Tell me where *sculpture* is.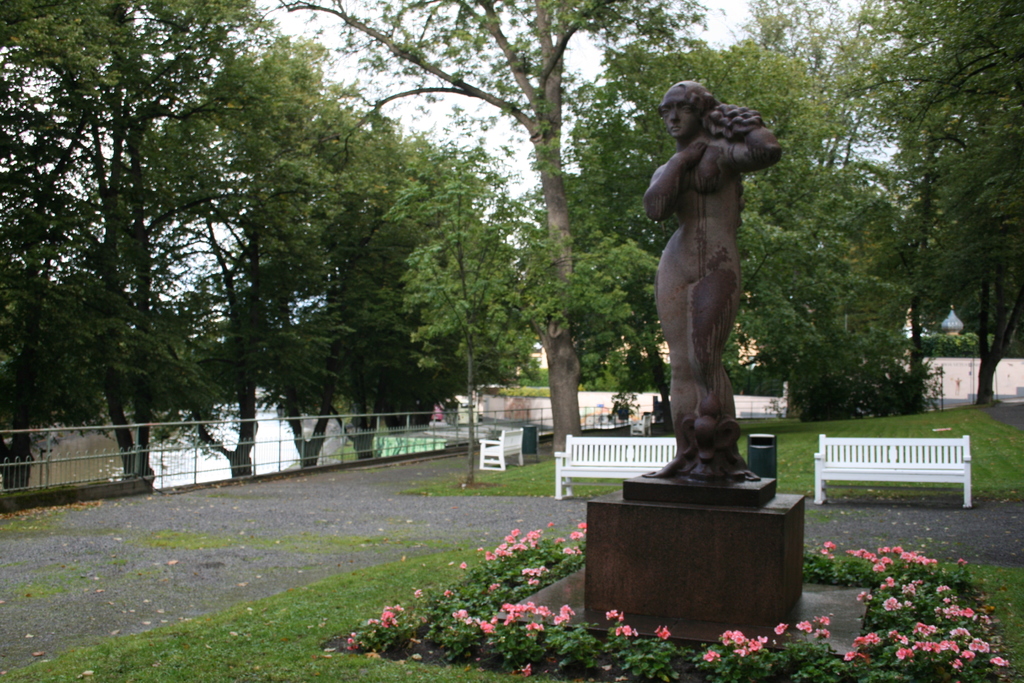
*sculpture* is at l=646, t=78, r=780, b=488.
